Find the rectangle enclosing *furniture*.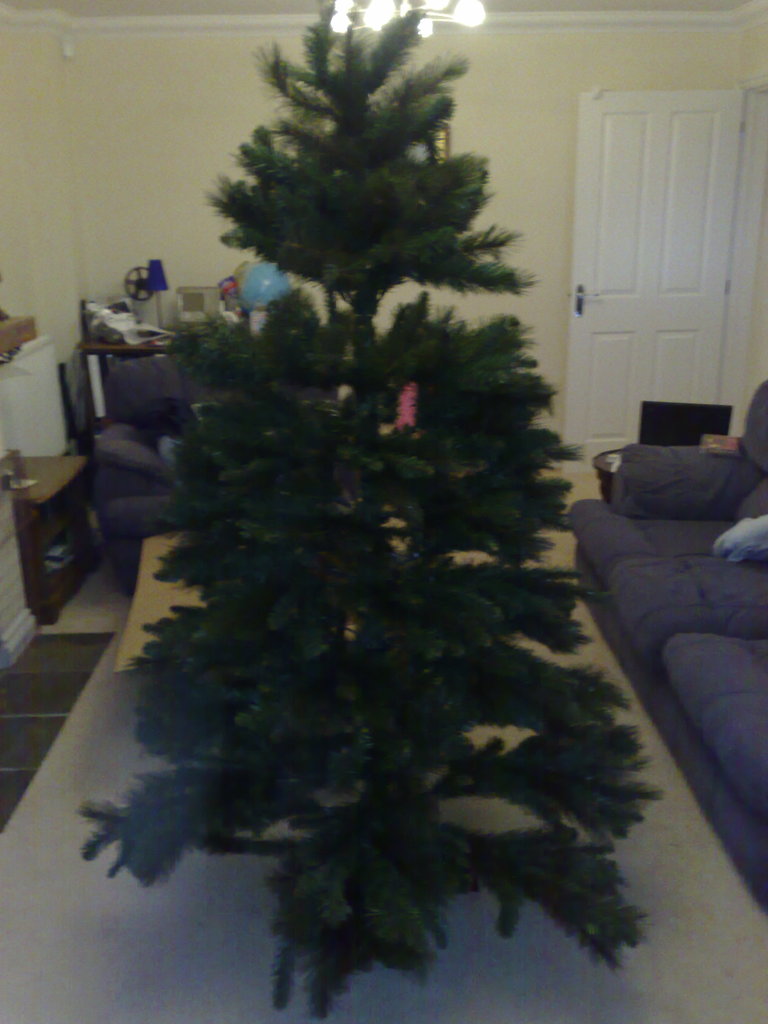
(3, 456, 88, 629).
